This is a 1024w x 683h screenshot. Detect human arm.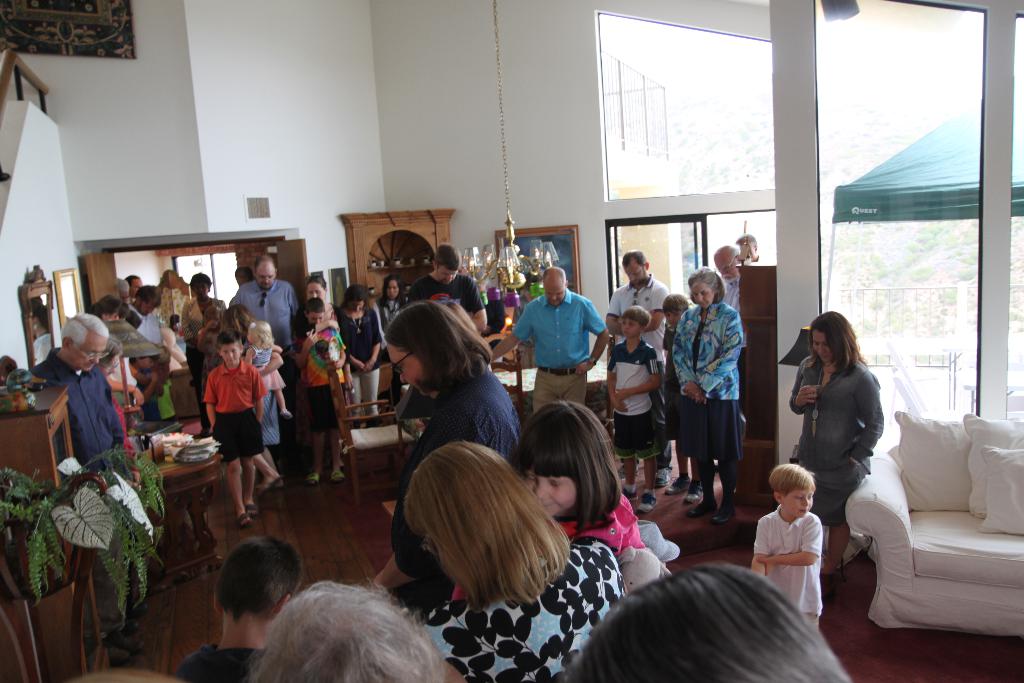
<region>293, 330, 318, 372</region>.
